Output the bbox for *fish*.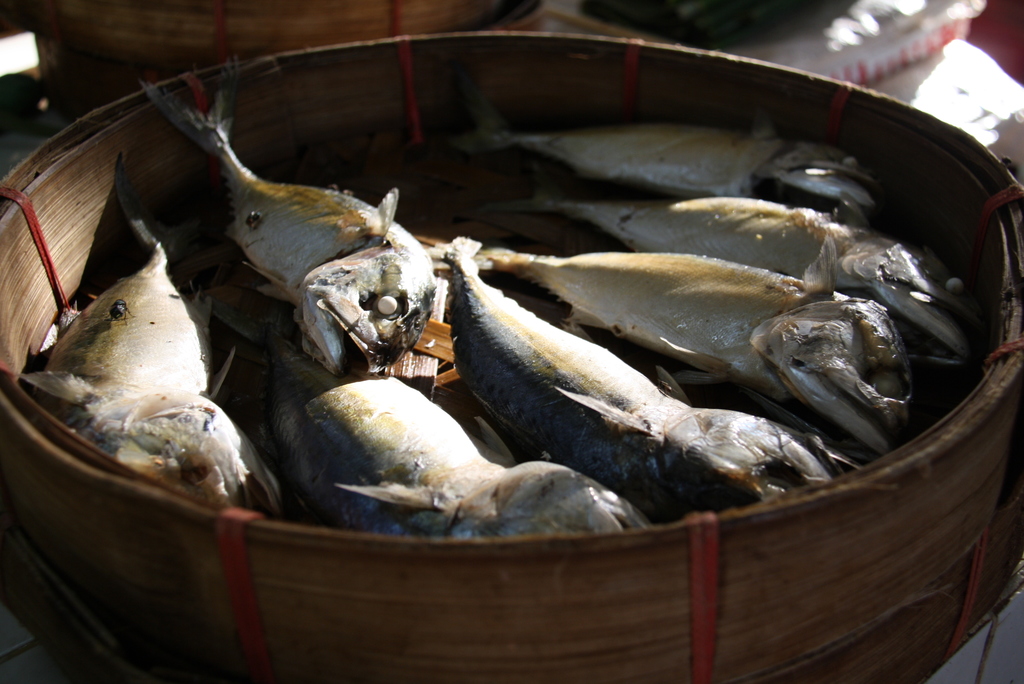
{"left": 134, "top": 49, "right": 436, "bottom": 376}.
